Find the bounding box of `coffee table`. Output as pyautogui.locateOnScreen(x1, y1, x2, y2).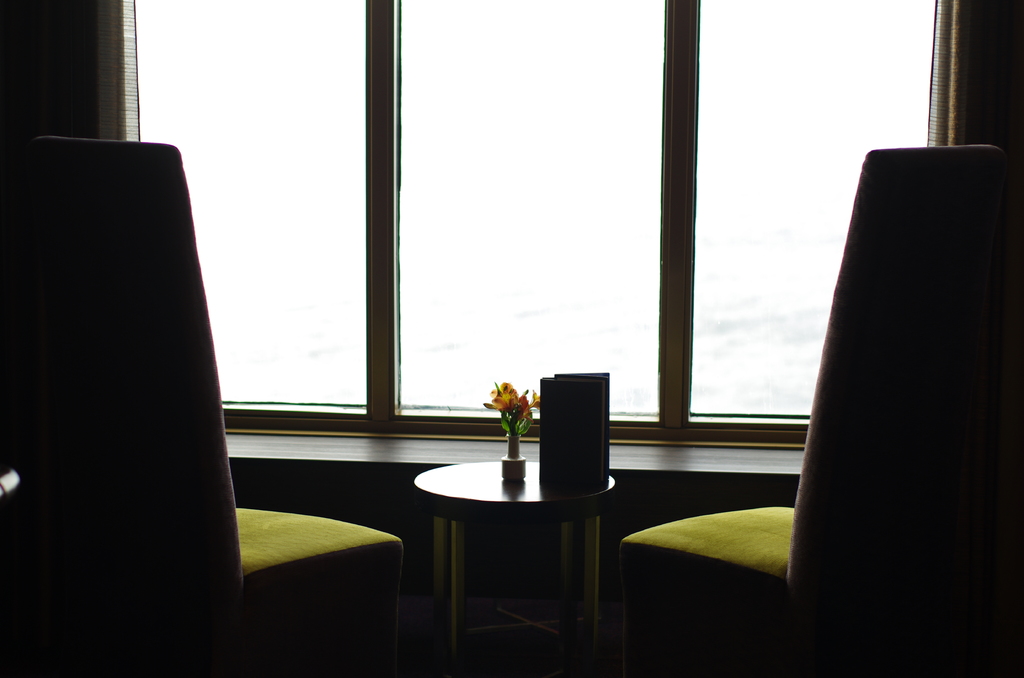
pyautogui.locateOnScreen(404, 430, 613, 649).
